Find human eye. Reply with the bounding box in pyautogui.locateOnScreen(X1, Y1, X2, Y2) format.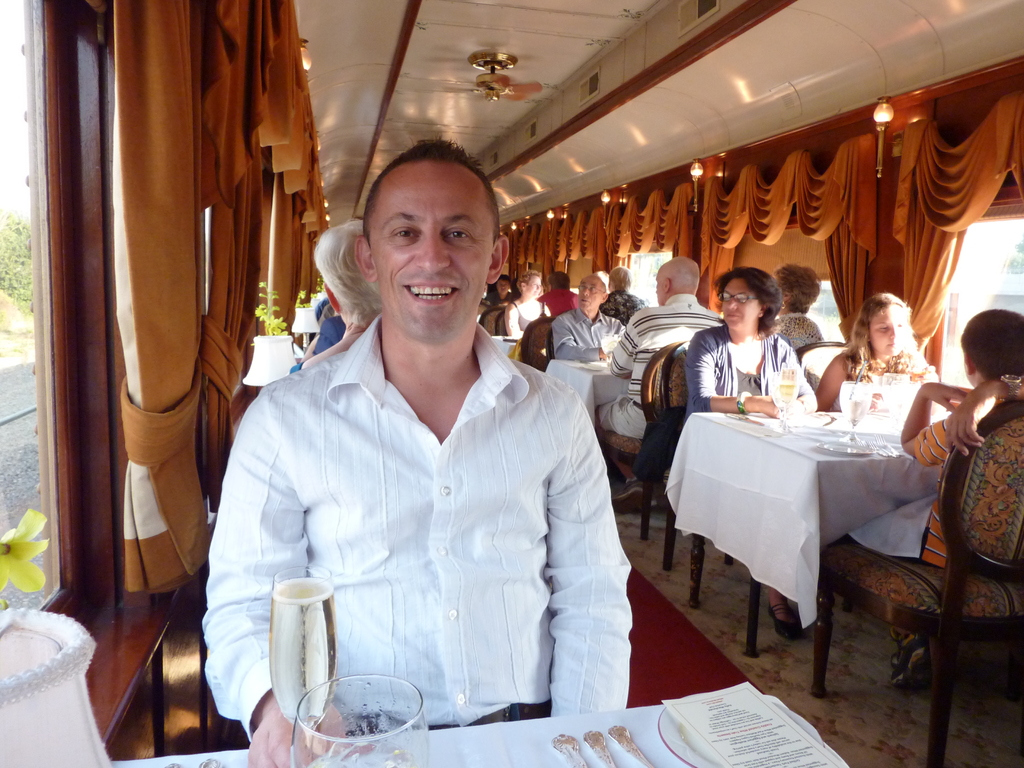
pyautogui.locateOnScreen(734, 294, 743, 300).
